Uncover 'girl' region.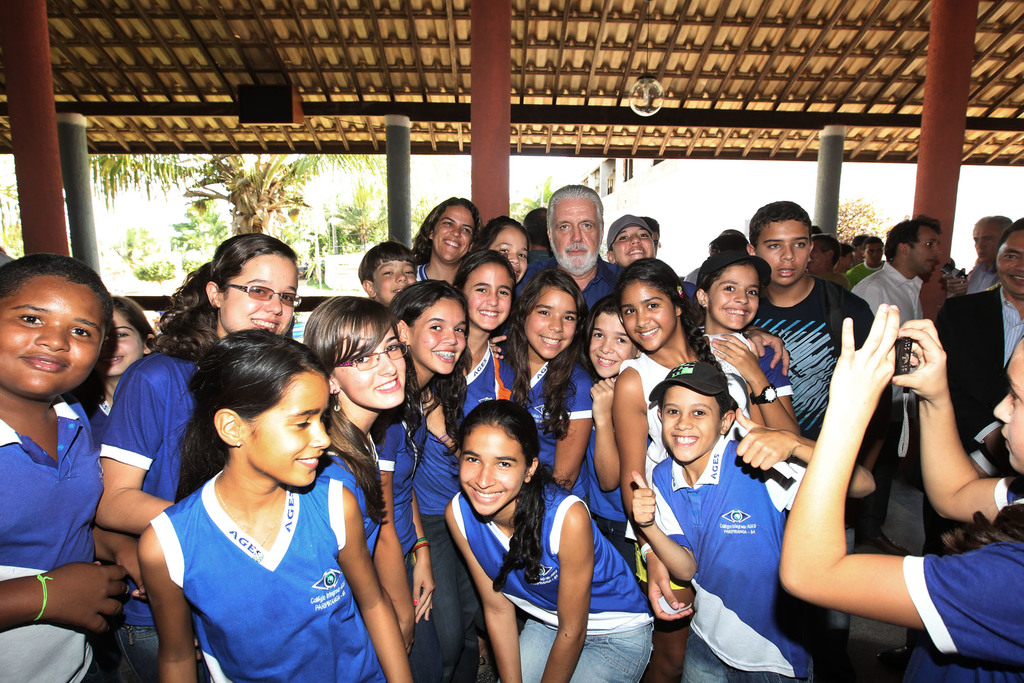
Uncovered: [left=781, top=302, right=1023, bottom=682].
